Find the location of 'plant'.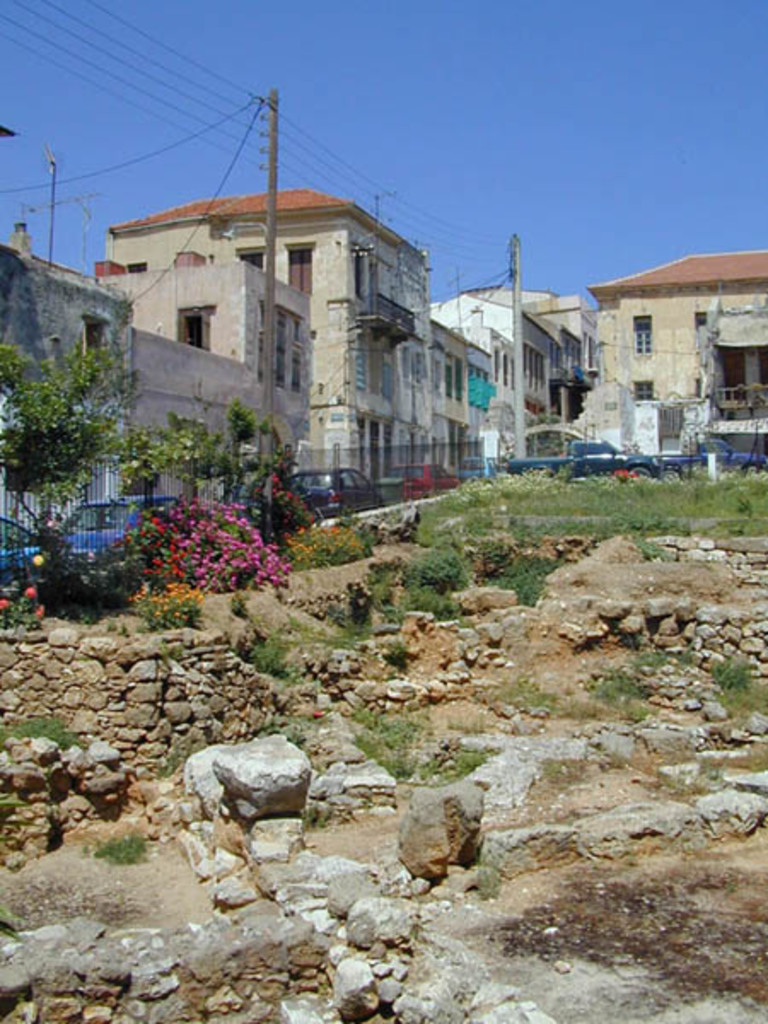
Location: <bbox>492, 679, 567, 729</bbox>.
